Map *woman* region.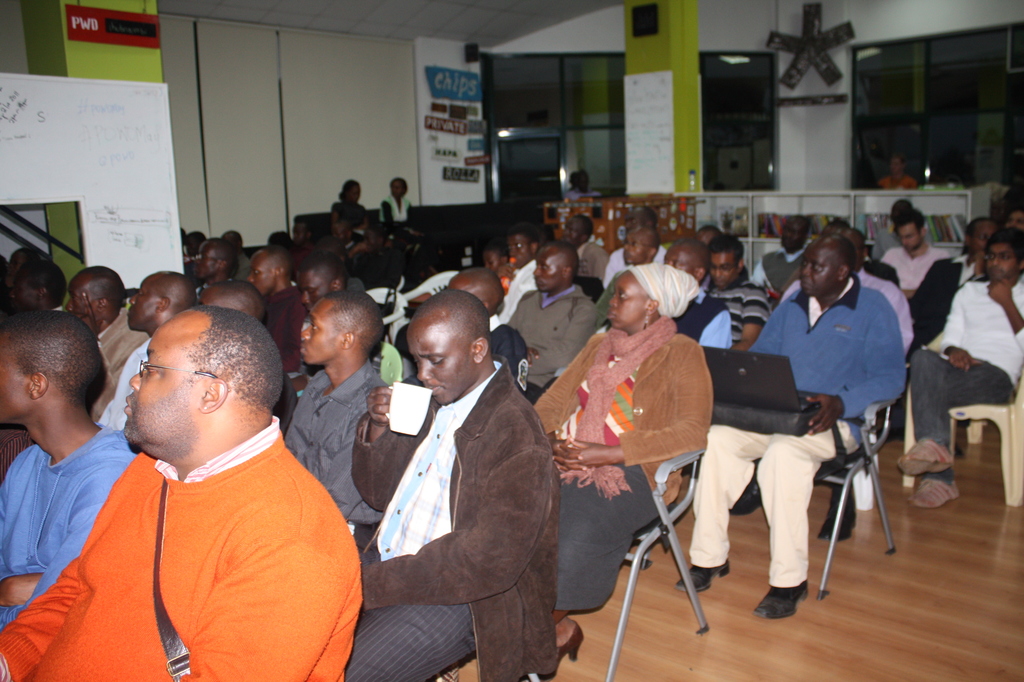
Mapped to x1=327, y1=175, x2=370, y2=227.
